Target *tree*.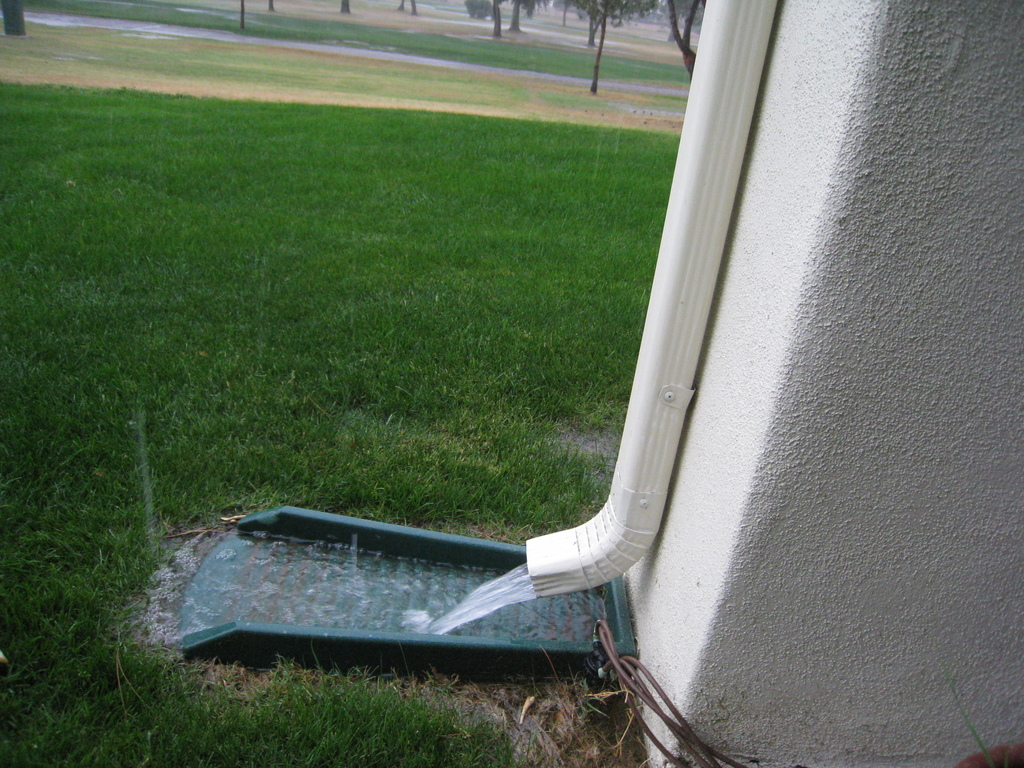
Target region: <region>663, 0, 703, 77</region>.
